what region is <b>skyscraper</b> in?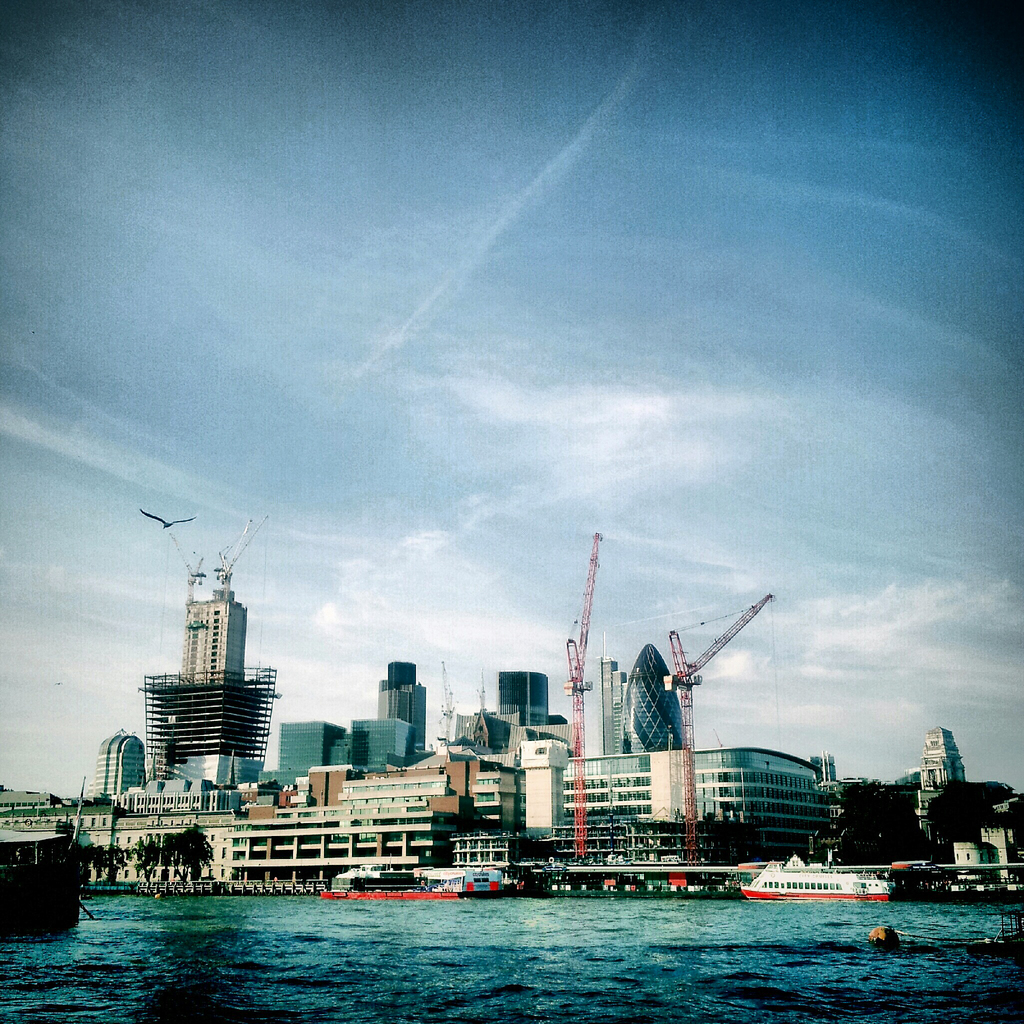
region(594, 643, 620, 755).
